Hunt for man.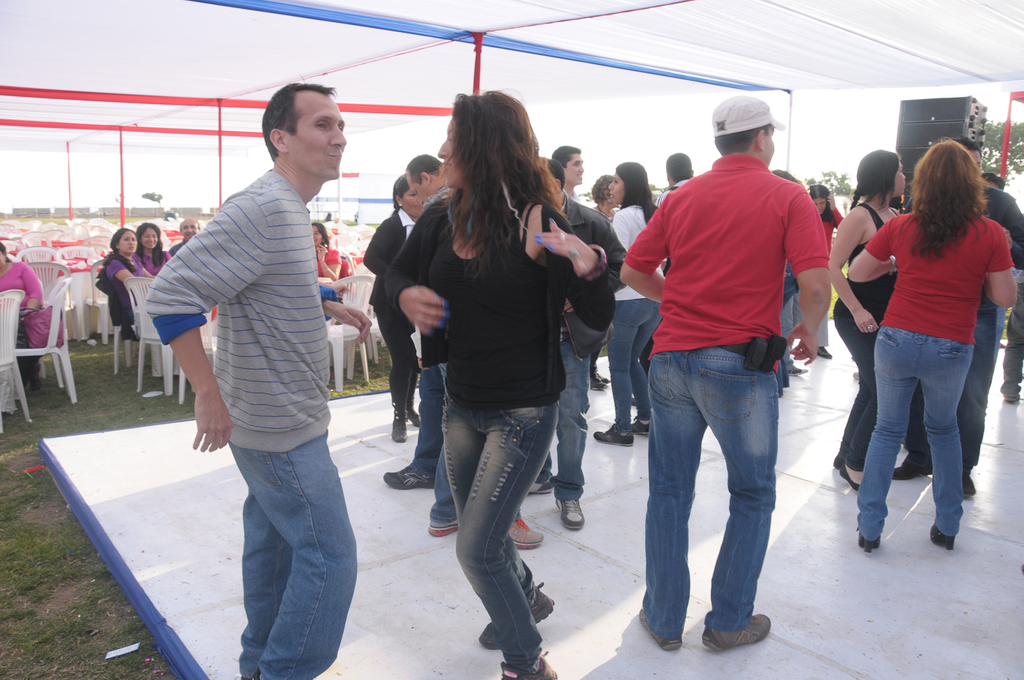
Hunted down at rect(657, 150, 700, 203).
